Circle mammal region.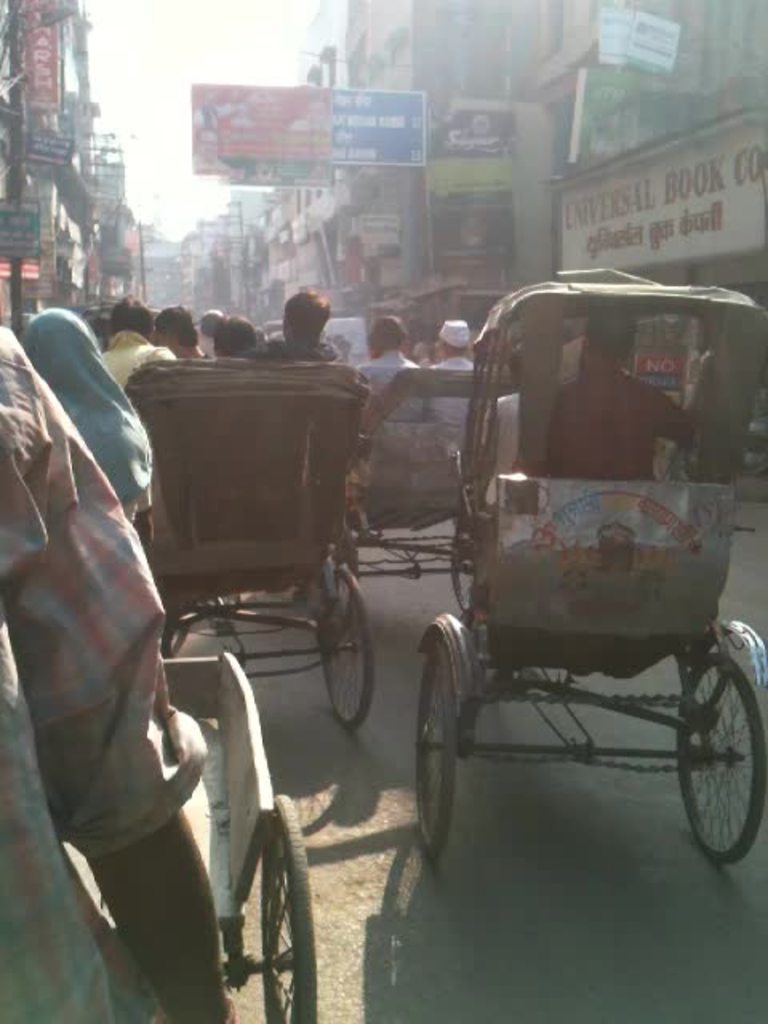
Region: box=[0, 317, 229, 1022].
